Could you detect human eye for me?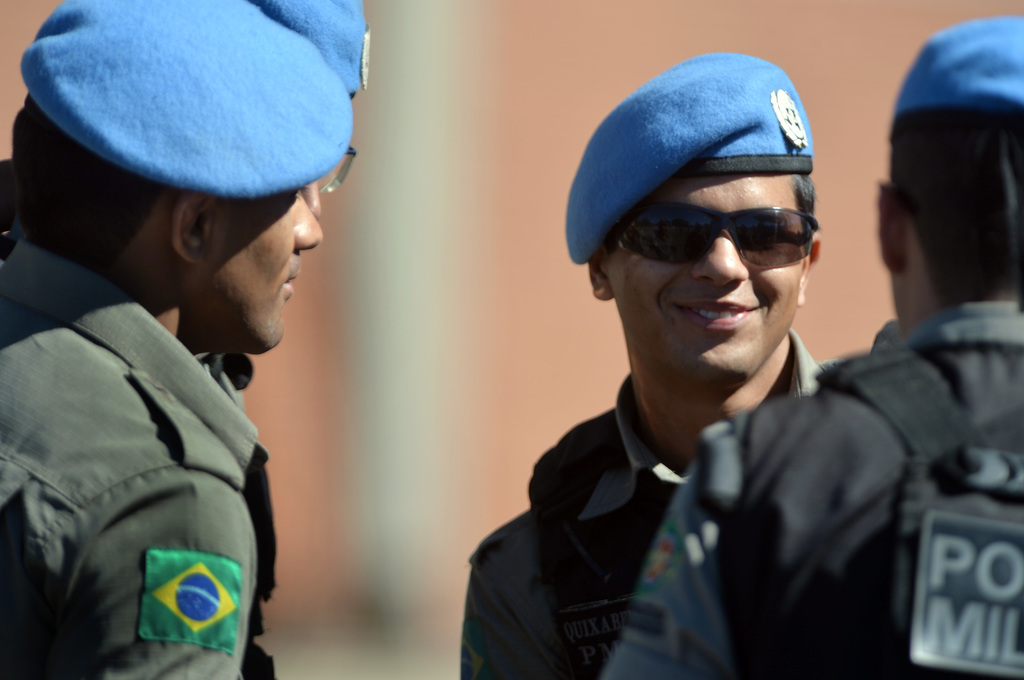
Detection result: box=[280, 187, 309, 206].
